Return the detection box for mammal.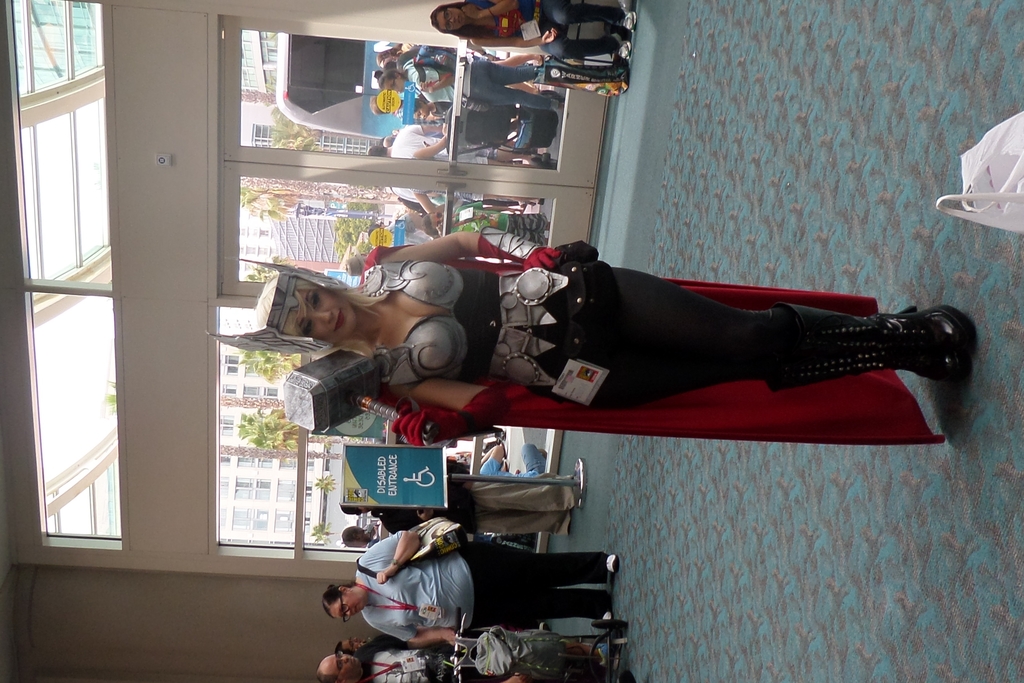
240 231 1023 456.
